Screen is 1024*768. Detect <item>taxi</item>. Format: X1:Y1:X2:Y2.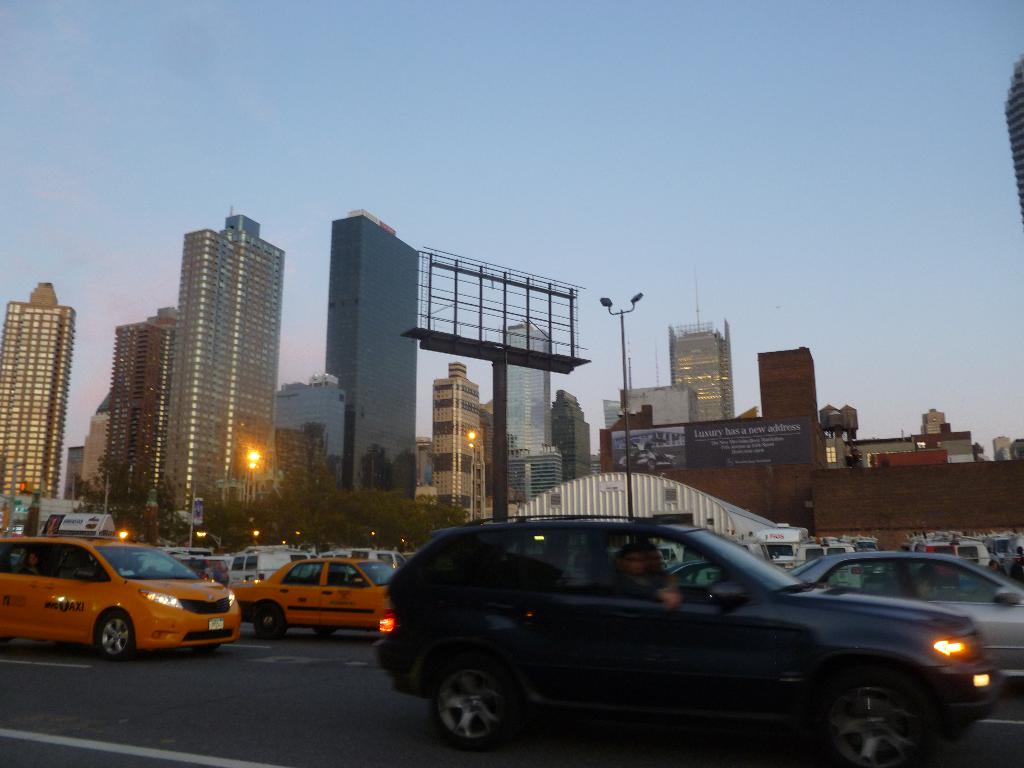
0:512:243:657.
